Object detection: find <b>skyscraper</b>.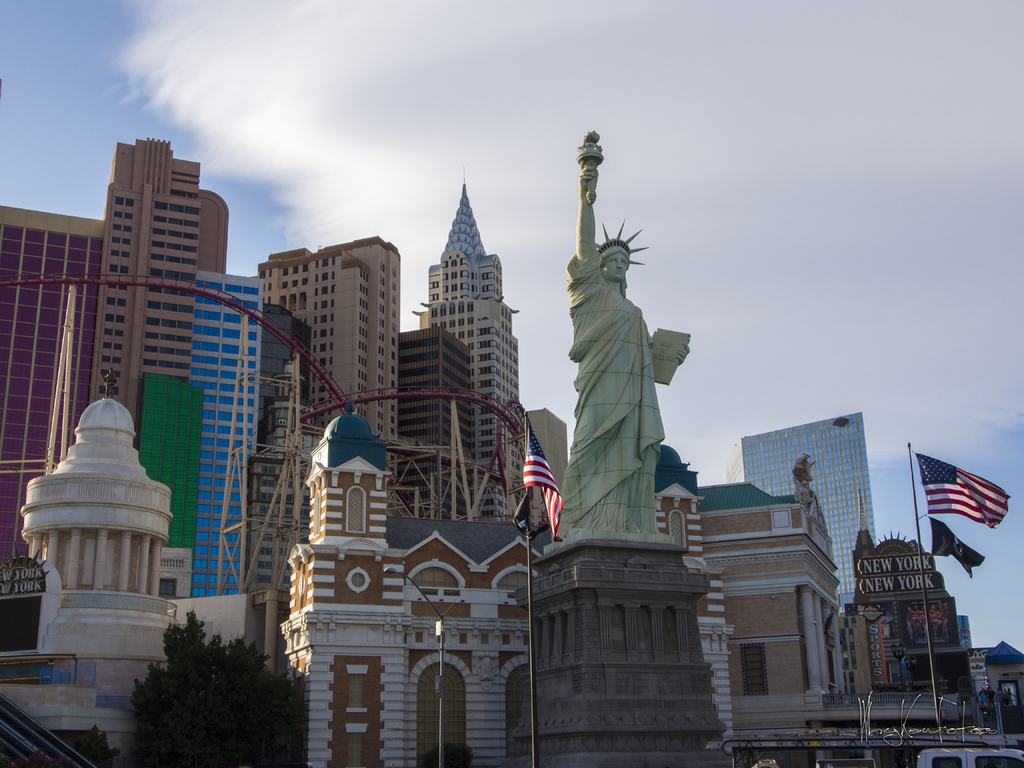
bbox=(83, 132, 230, 543).
